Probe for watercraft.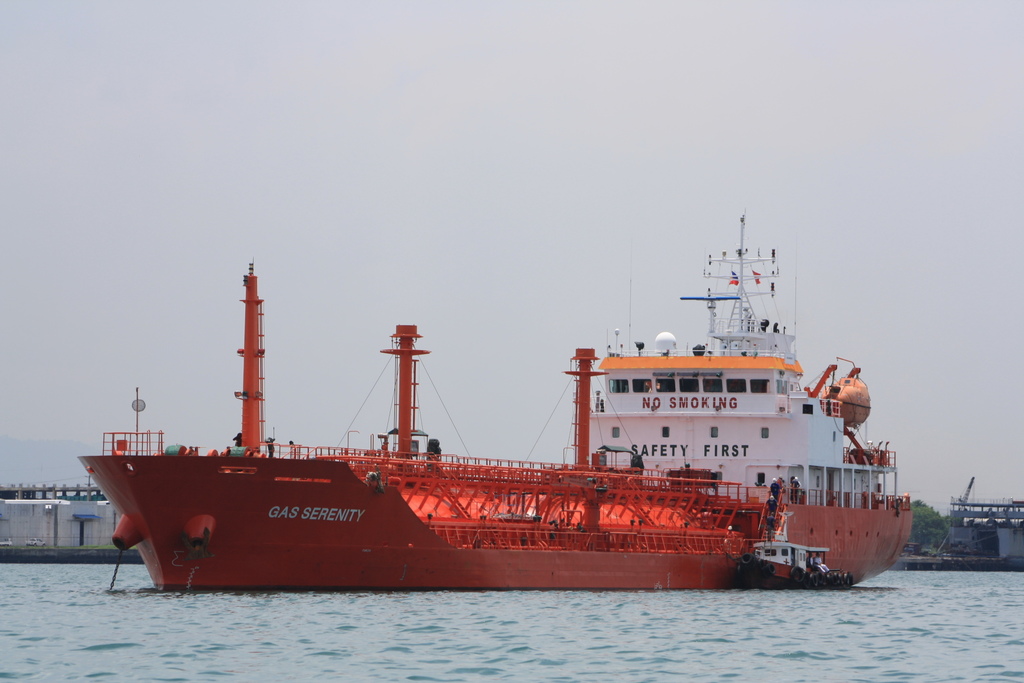
Probe result: 74/199/914/585.
